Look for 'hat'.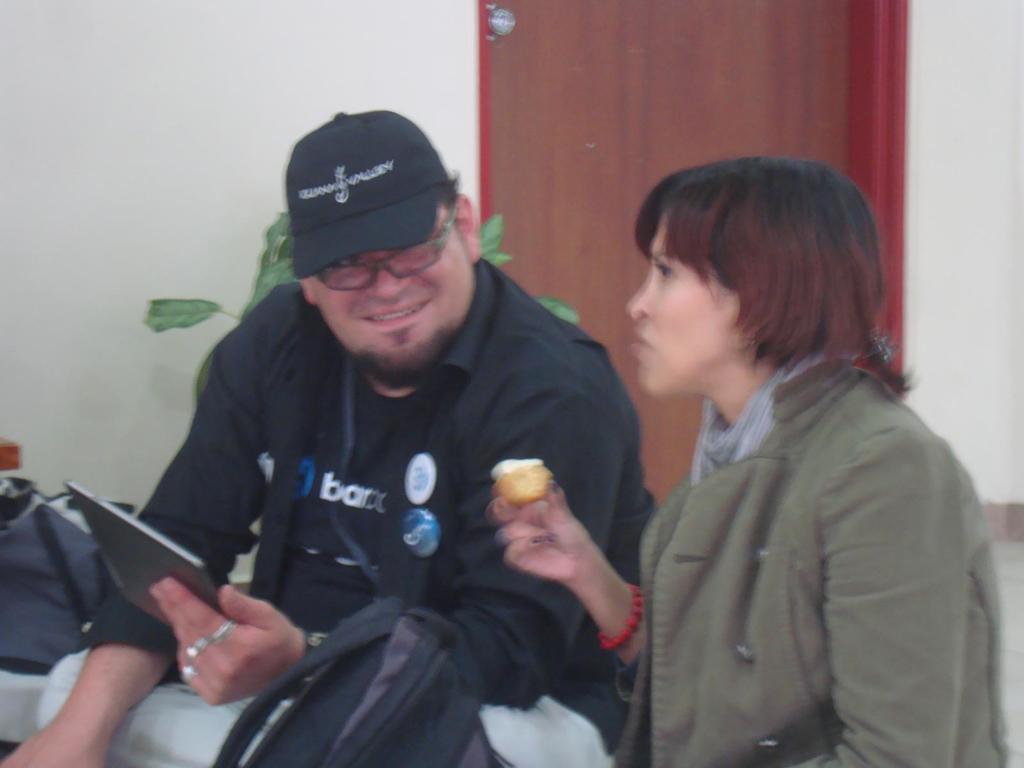
Found: 287:106:456:278.
